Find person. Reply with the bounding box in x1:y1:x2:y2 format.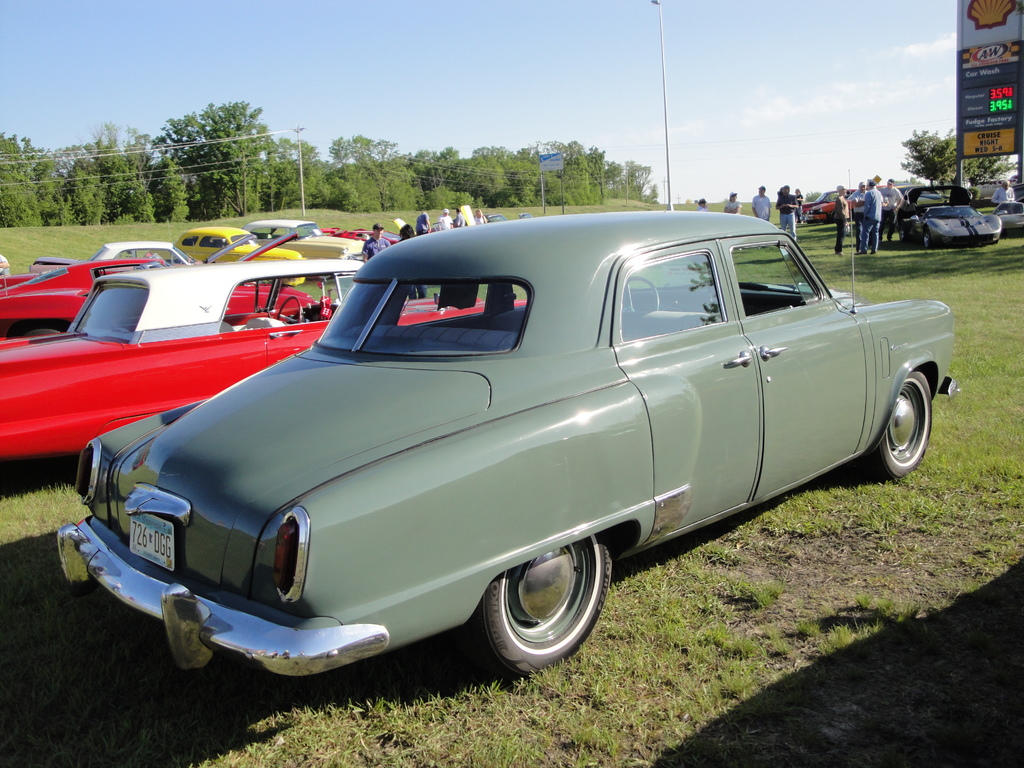
435:207:456:227.
